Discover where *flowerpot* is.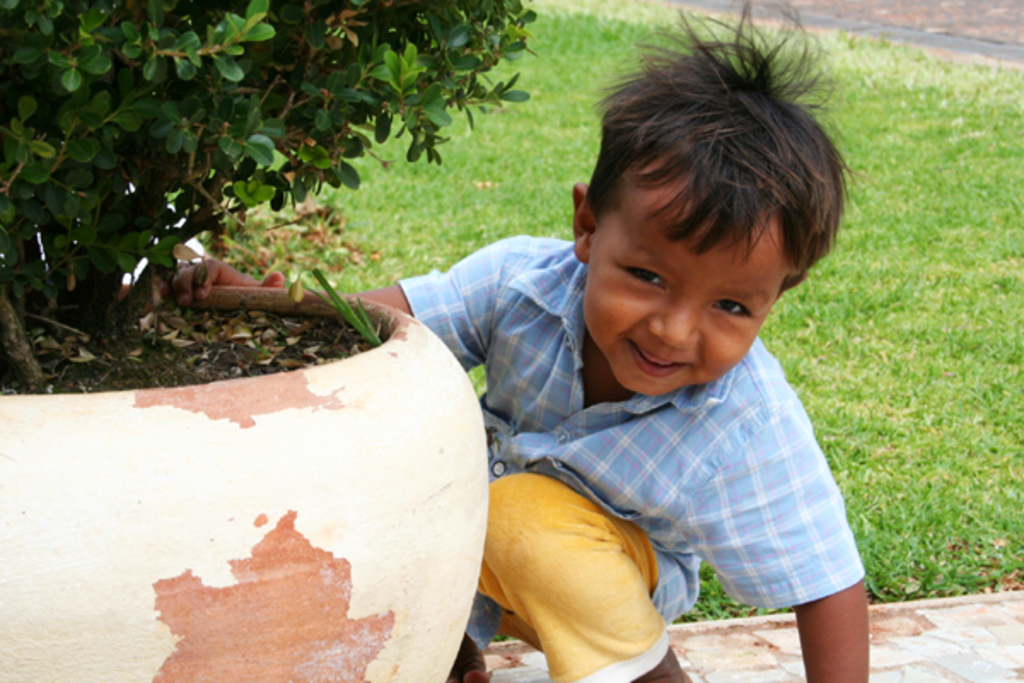
Discovered at bbox=(0, 283, 488, 681).
